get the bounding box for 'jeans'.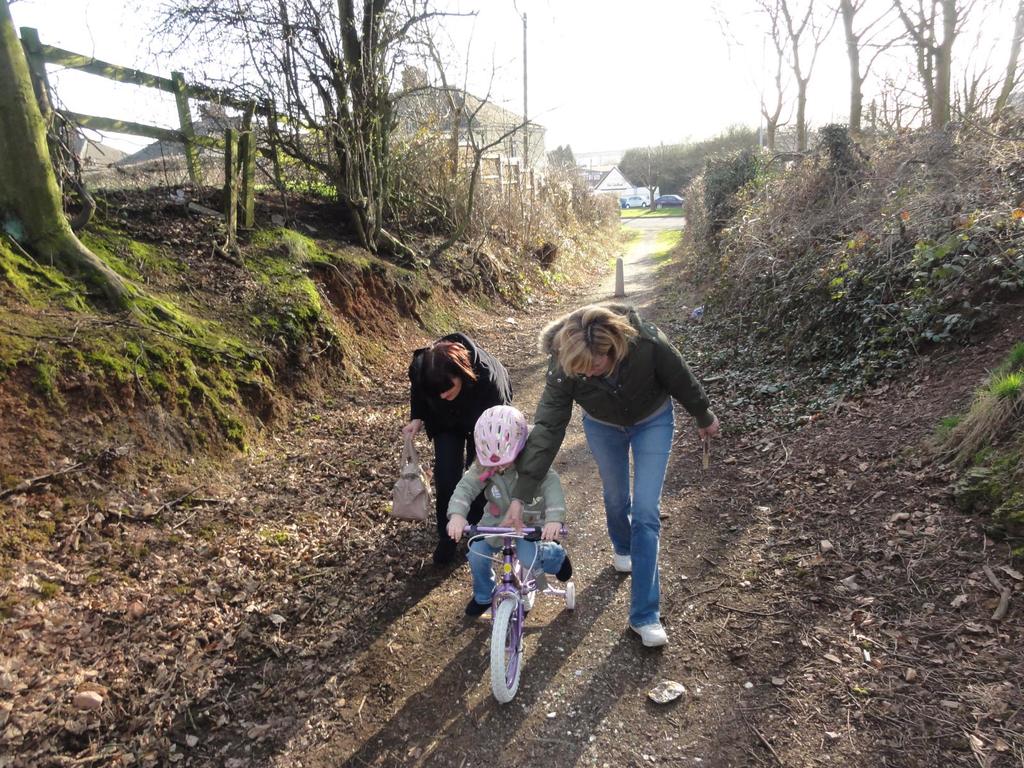
crop(468, 540, 568, 600).
